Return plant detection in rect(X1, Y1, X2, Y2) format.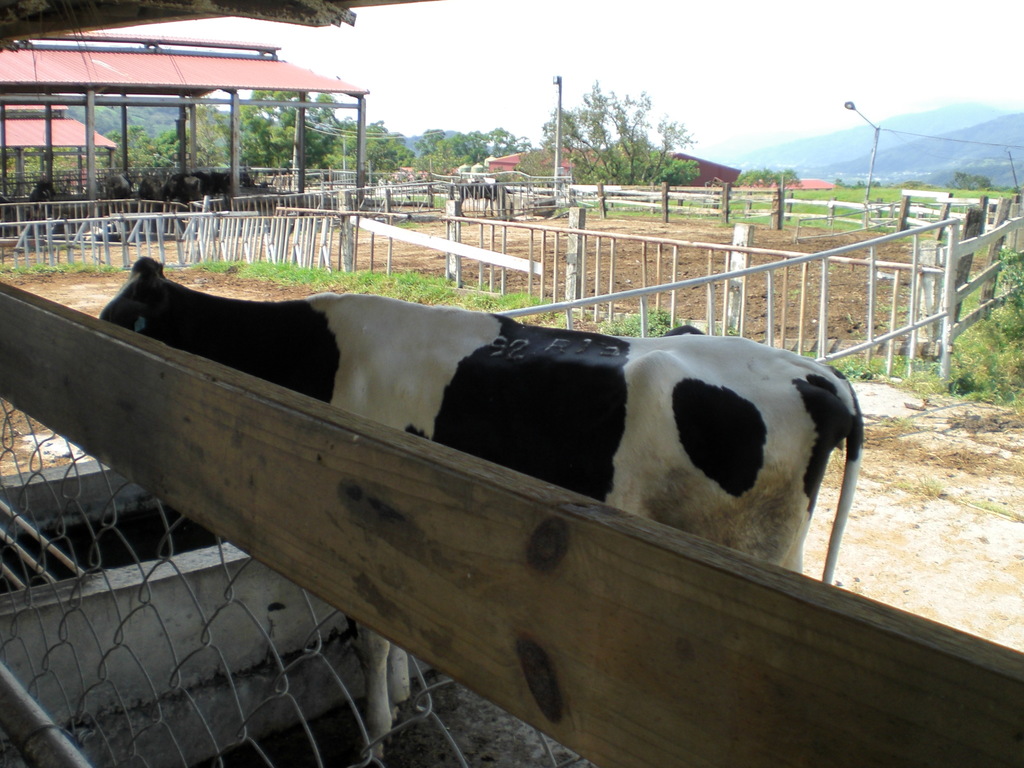
rect(886, 471, 952, 500).
